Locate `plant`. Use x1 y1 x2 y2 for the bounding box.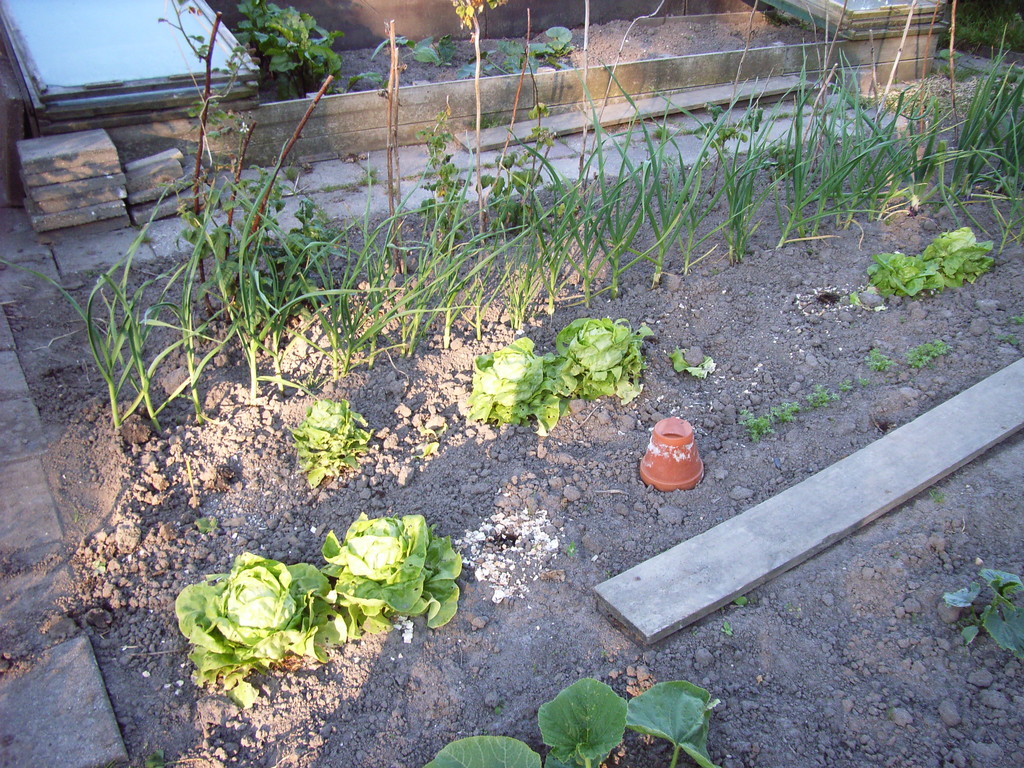
275 393 382 493.
